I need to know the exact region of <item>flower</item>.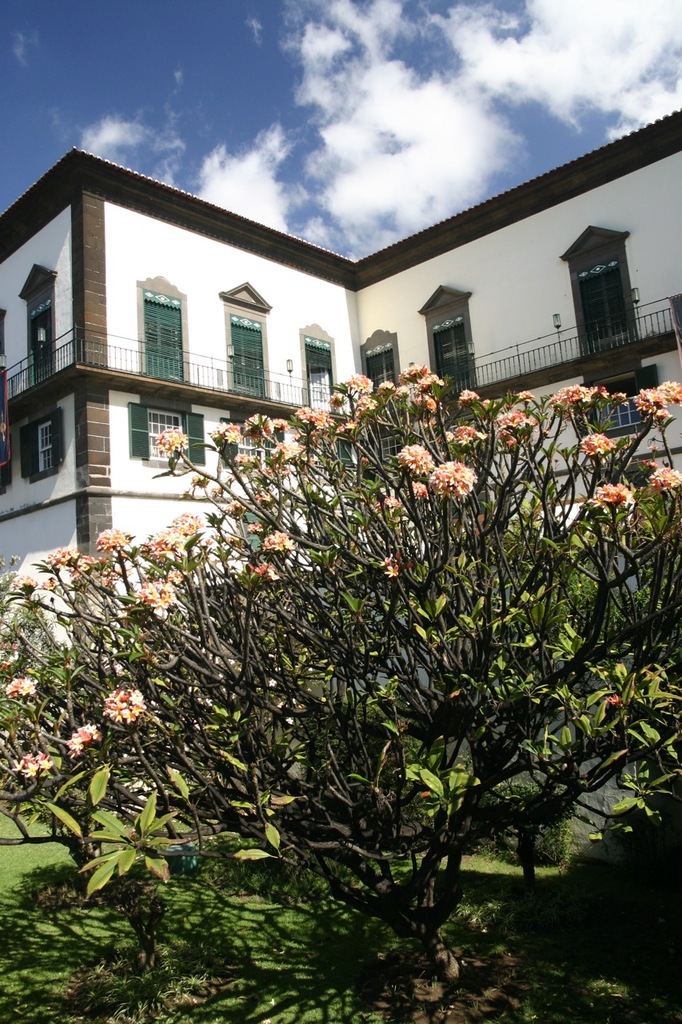
Region: x1=70, y1=724, x2=110, y2=750.
